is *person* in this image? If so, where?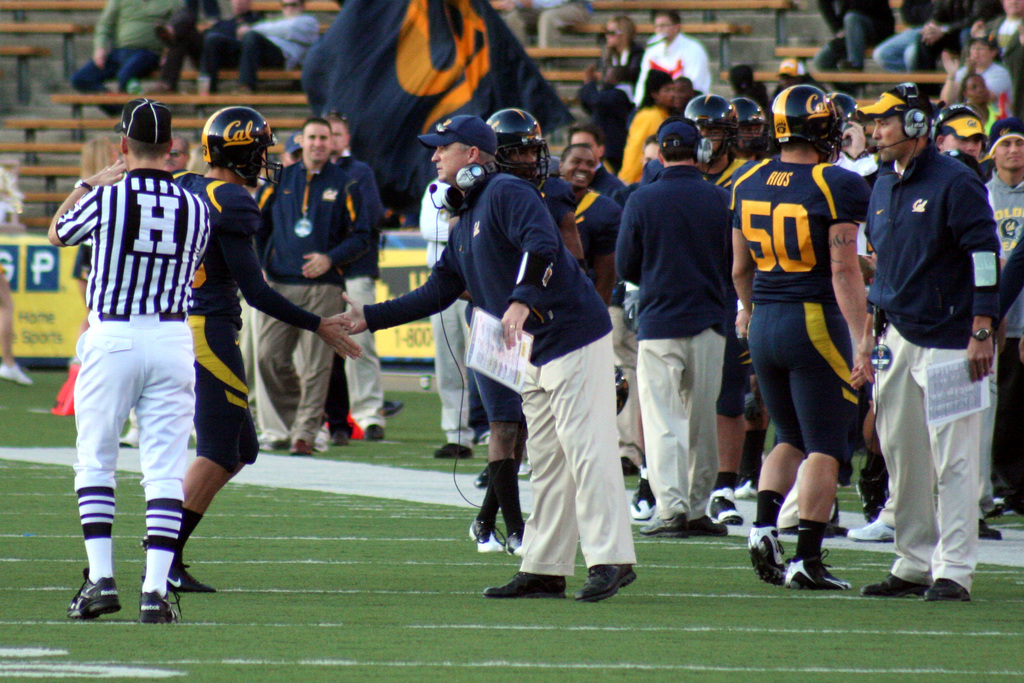
Yes, at {"left": 47, "top": 140, "right": 129, "bottom": 416}.
